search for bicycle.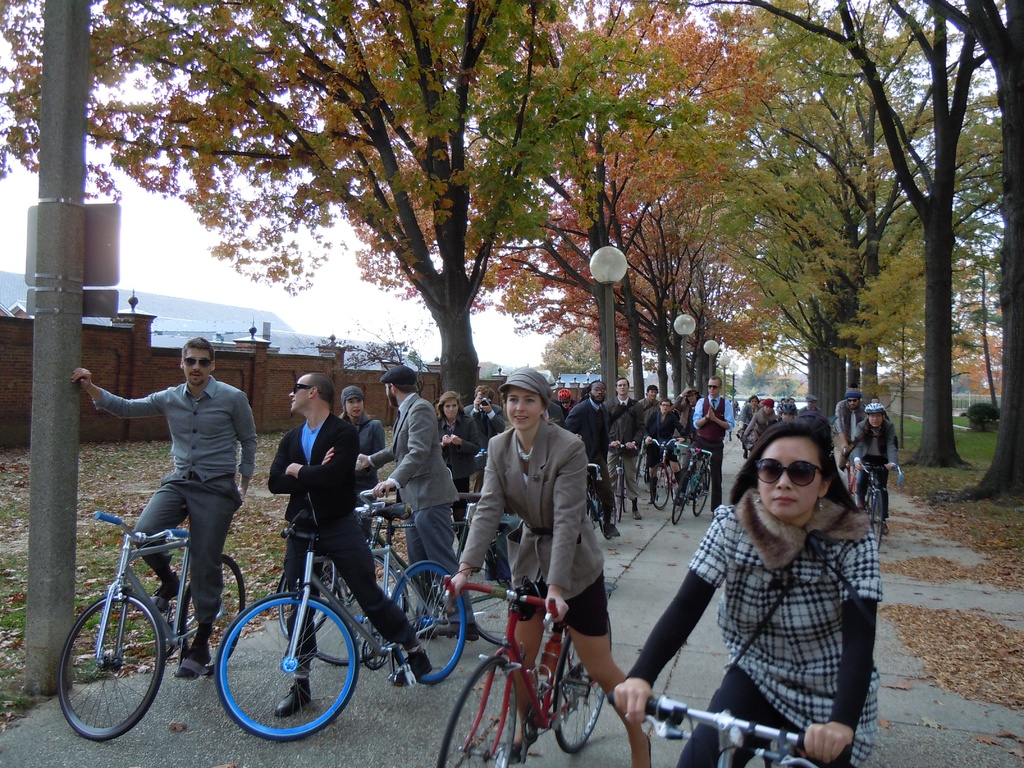
Found at <bbox>602, 684, 849, 767</bbox>.
